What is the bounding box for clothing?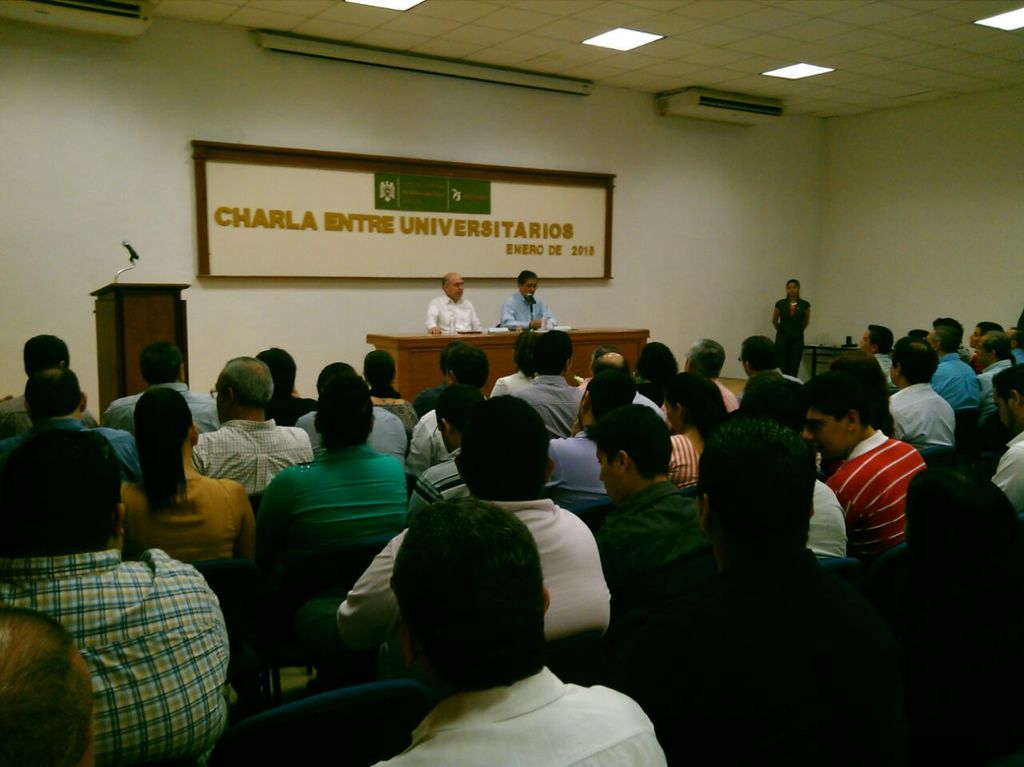
{"left": 30, "top": 492, "right": 238, "bottom": 762}.
